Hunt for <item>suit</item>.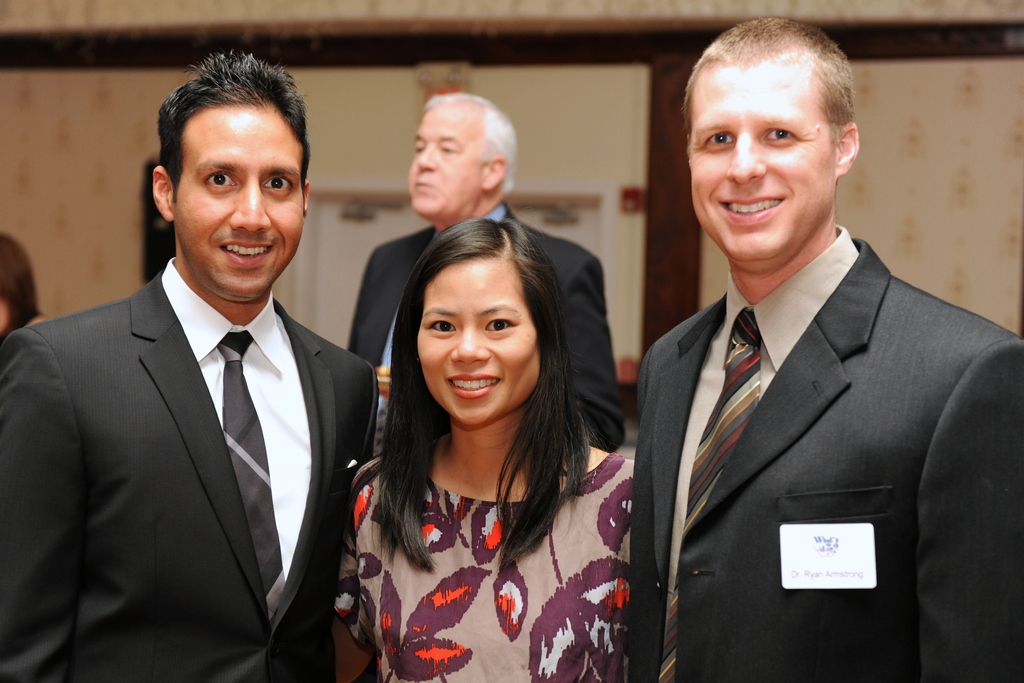
Hunted down at bbox(0, 259, 378, 682).
